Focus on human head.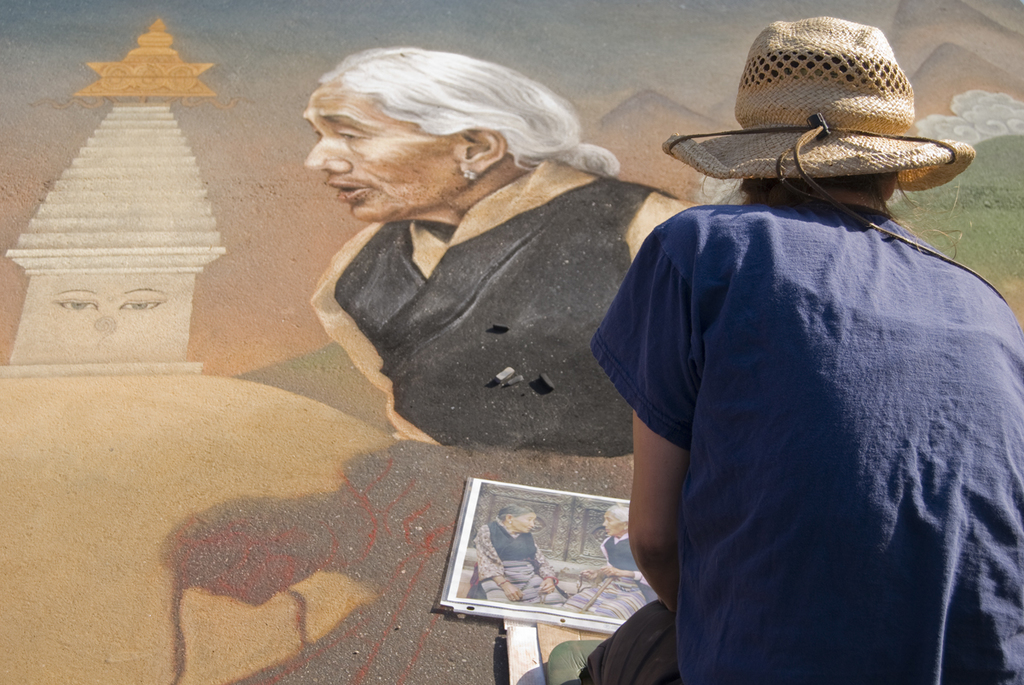
Focused at select_region(600, 502, 629, 541).
